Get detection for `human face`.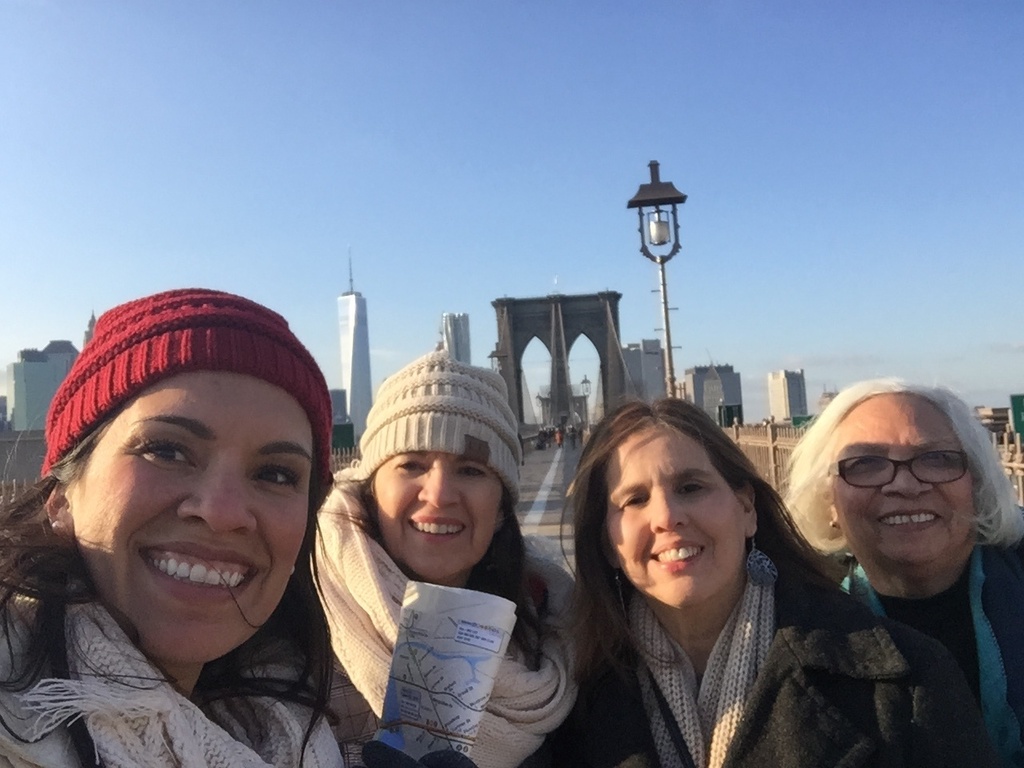
Detection: detection(603, 422, 742, 604).
